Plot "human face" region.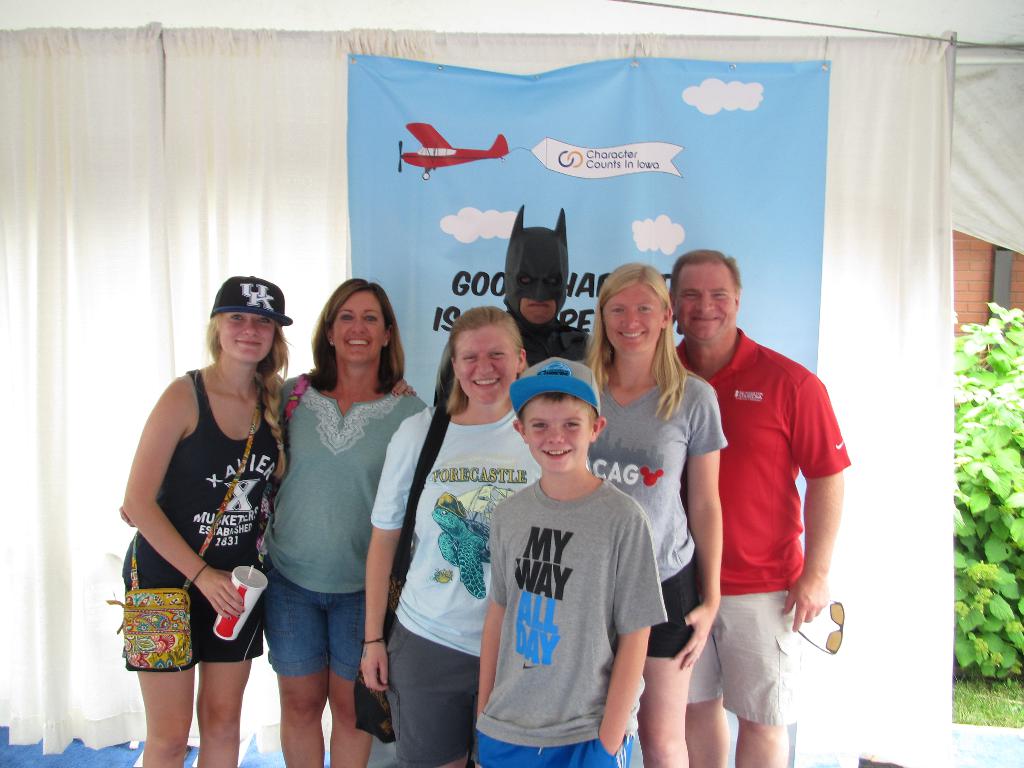
Plotted at crop(336, 294, 387, 368).
